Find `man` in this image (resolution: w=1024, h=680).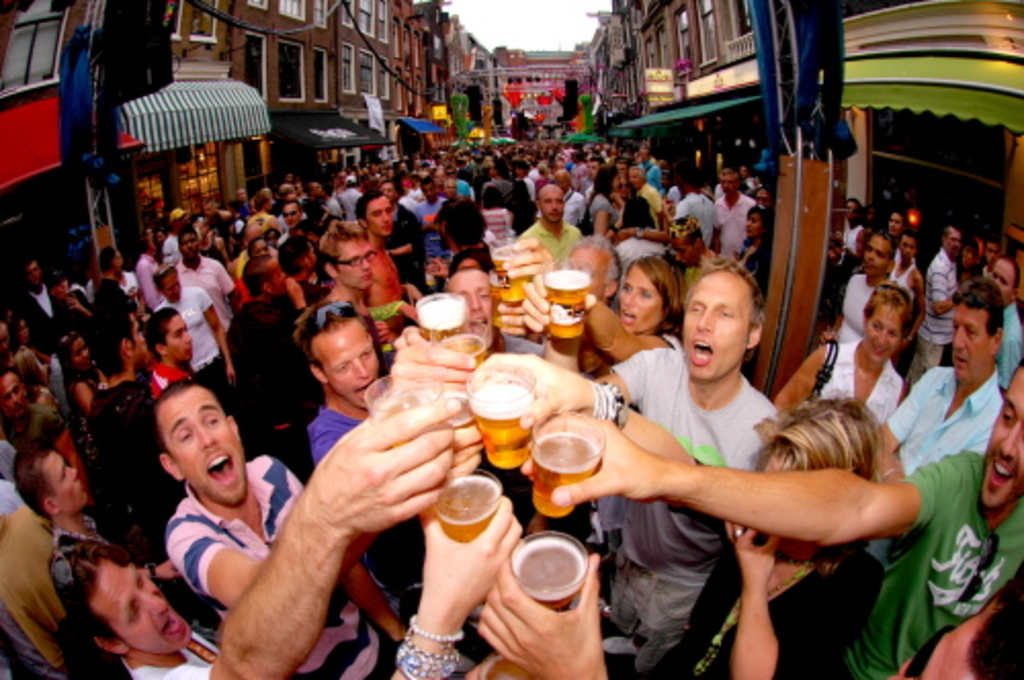
[left=516, top=184, right=588, bottom=291].
